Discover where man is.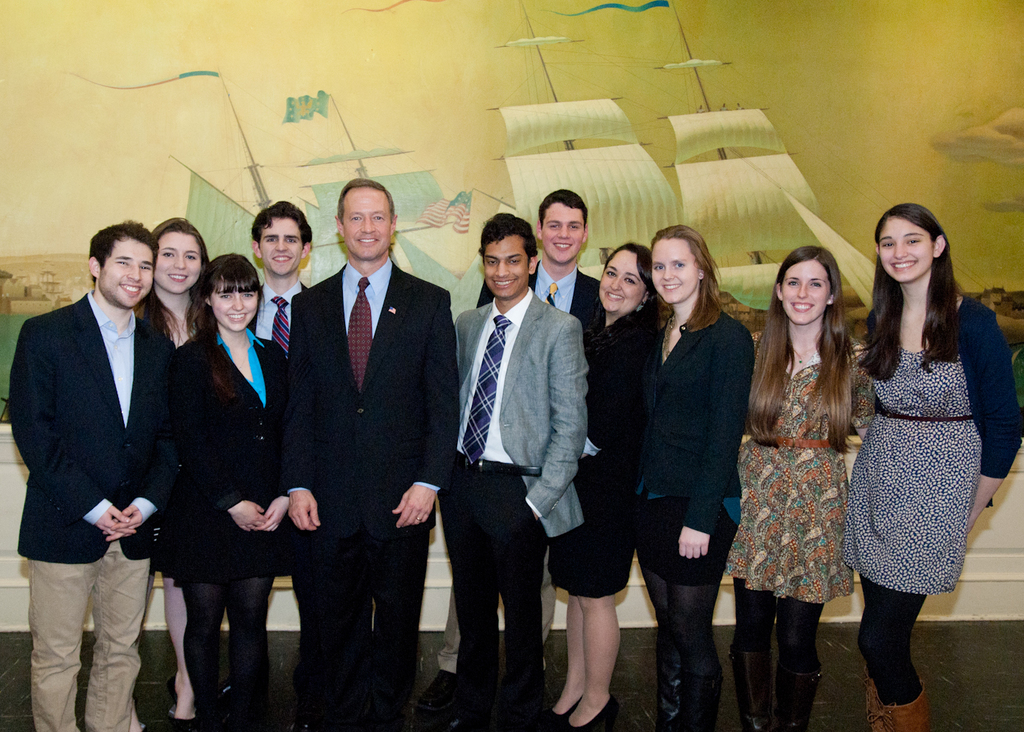
Discovered at {"left": 484, "top": 189, "right": 603, "bottom": 682}.
